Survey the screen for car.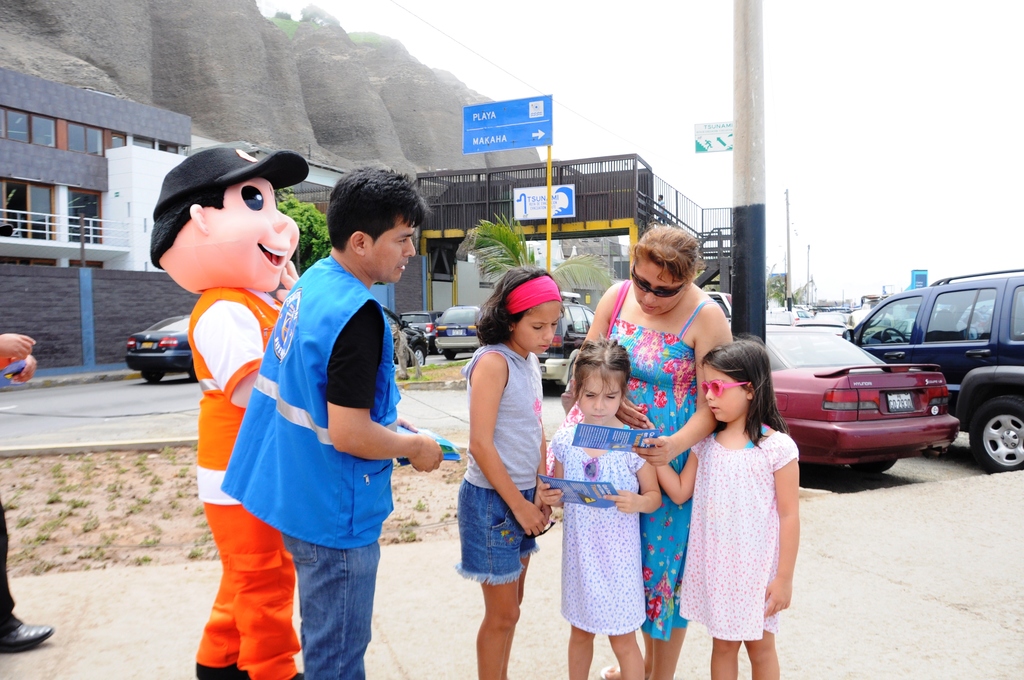
Survey found: box=[124, 317, 196, 384].
